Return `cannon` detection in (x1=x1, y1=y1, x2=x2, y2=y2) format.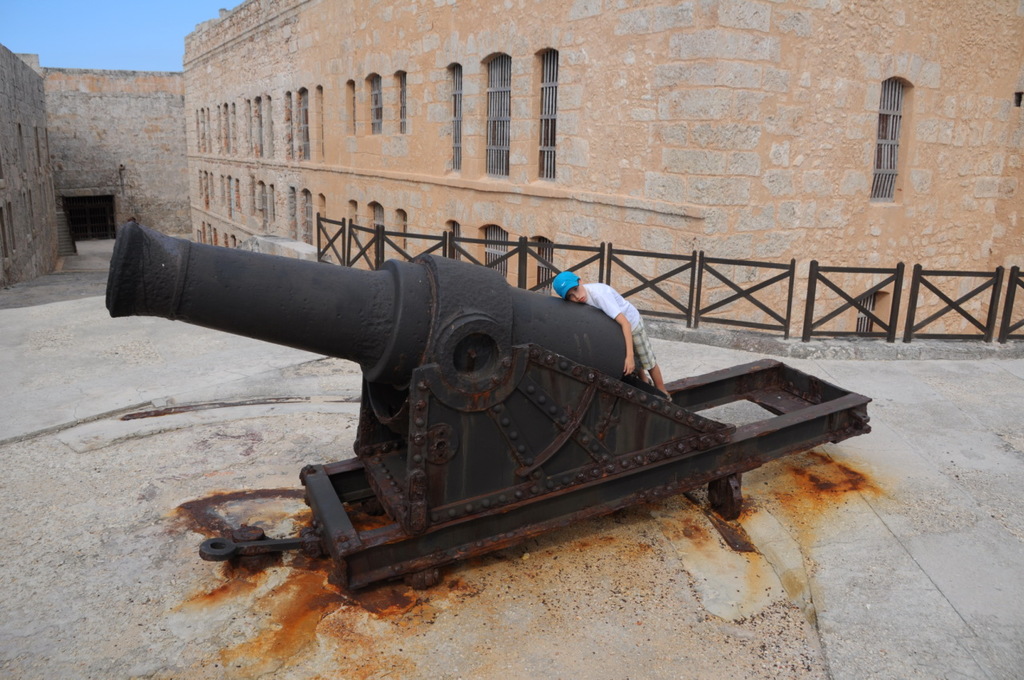
(x1=100, y1=222, x2=872, y2=598).
